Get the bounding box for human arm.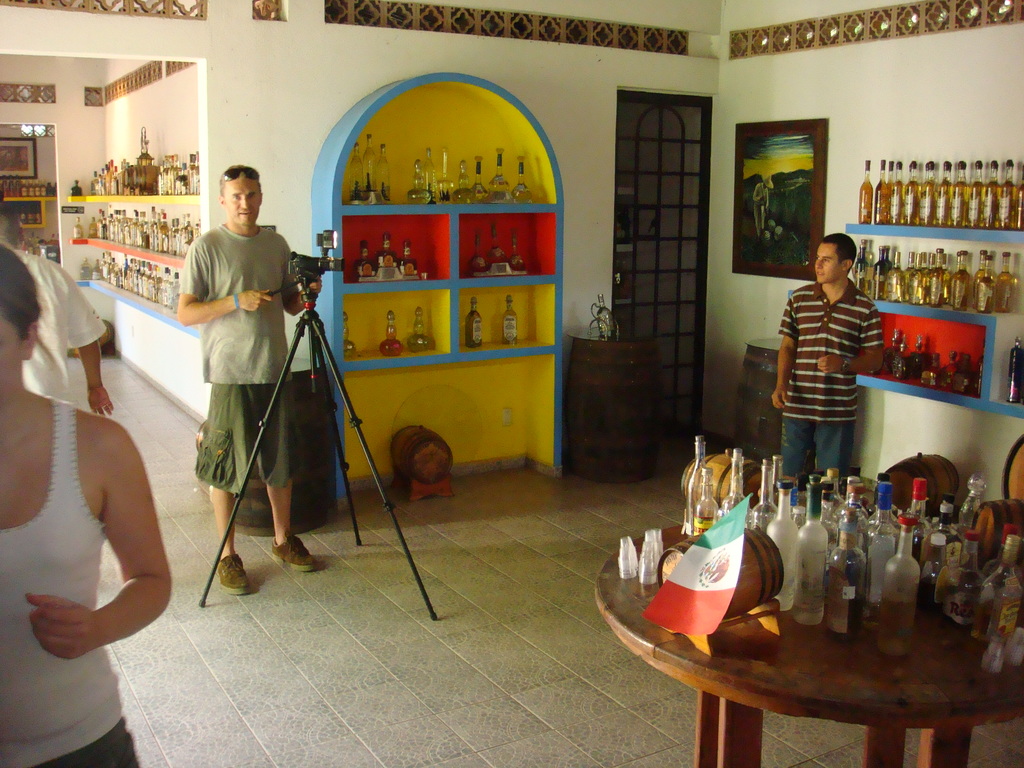
Rect(176, 240, 273, 326).
